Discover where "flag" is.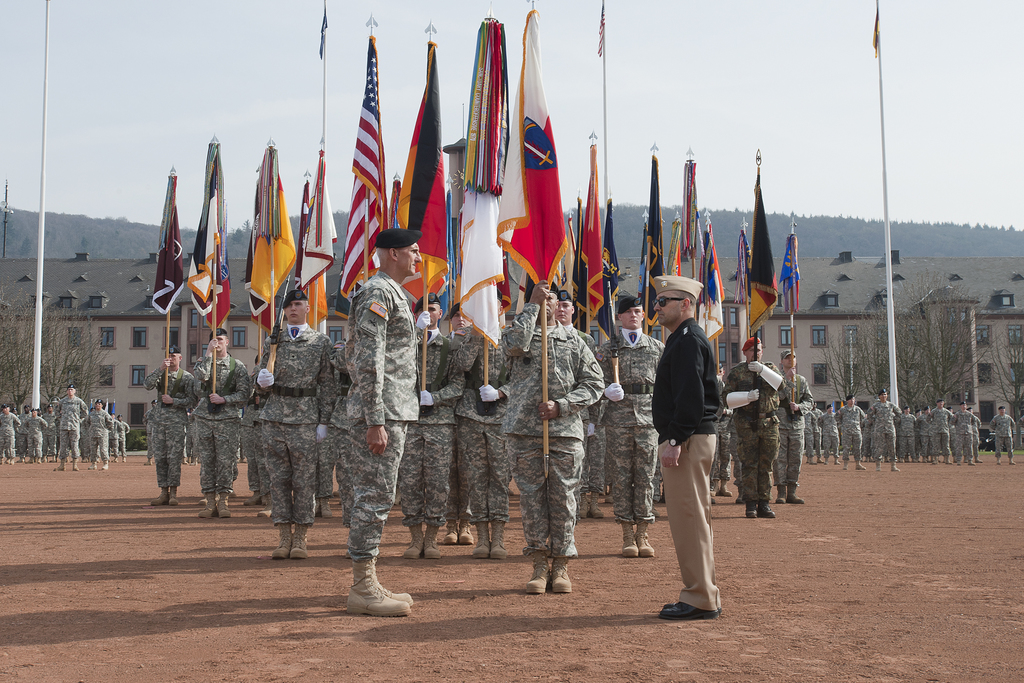
Discovered at [x1=602, y1=205, x2=618, y2=302].
